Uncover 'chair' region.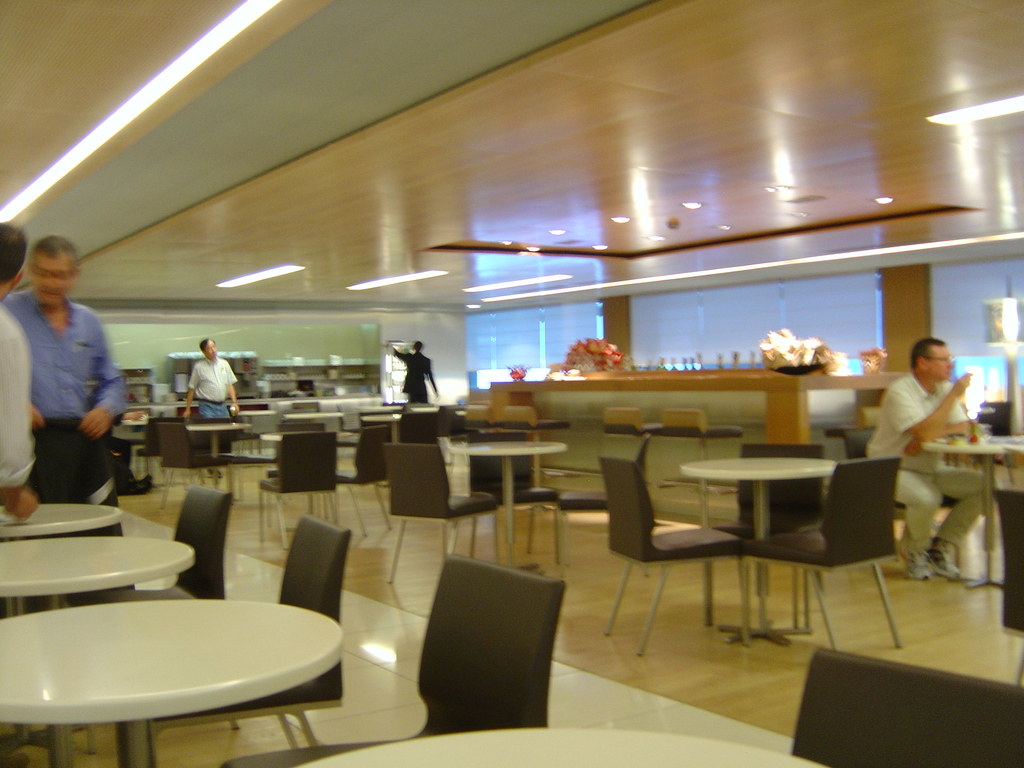
Uncovered: 255:433:342:550.
